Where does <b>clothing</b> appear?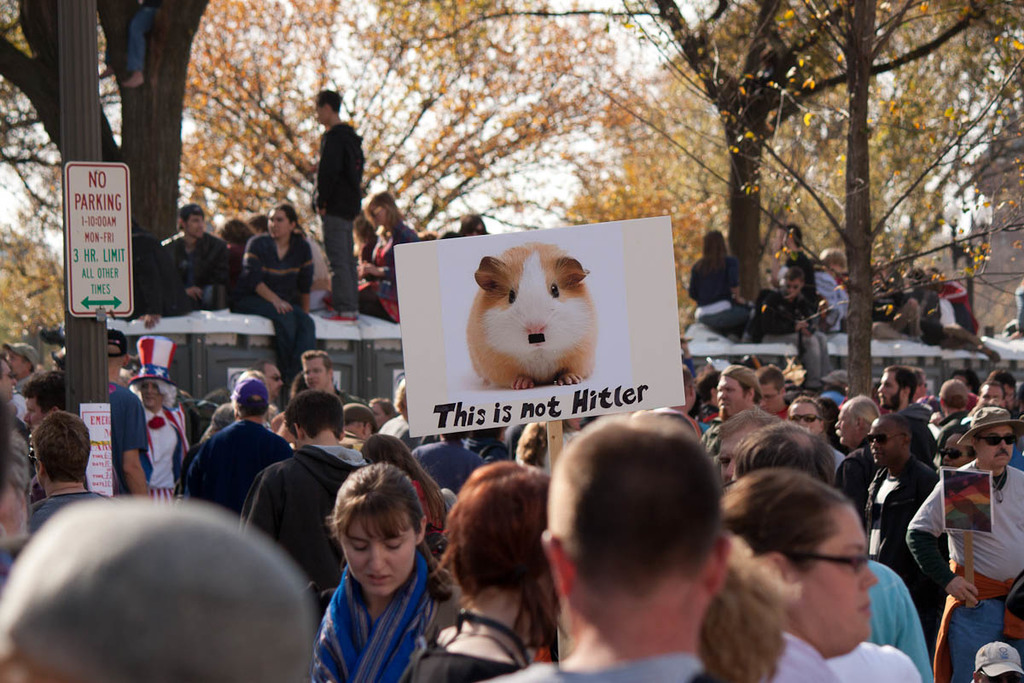
Appears at pyautogui.locateOnScreen(939, 274, 977, 330).
